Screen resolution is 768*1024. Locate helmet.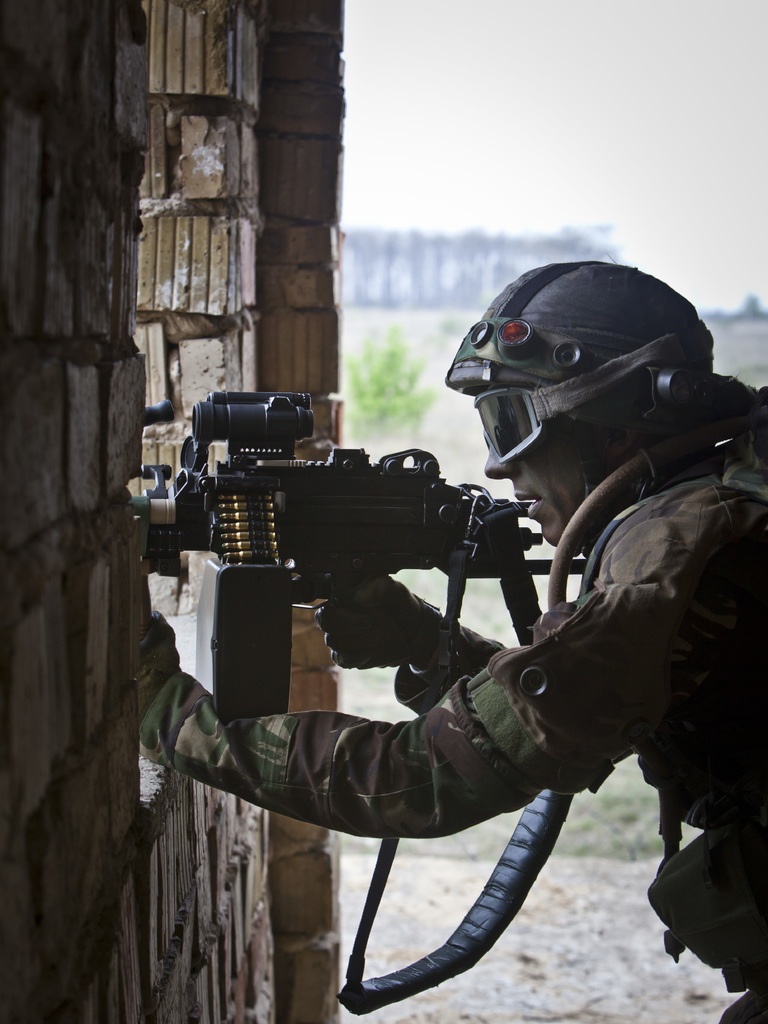
425:272:744:507.
